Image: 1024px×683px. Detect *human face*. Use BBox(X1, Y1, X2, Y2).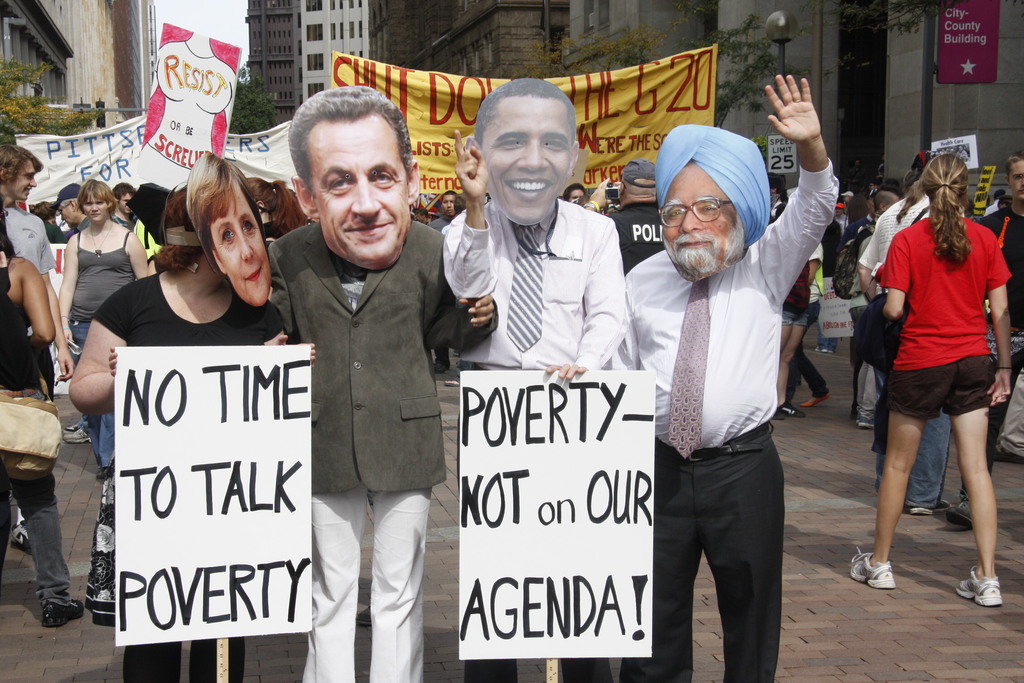
BBox(212, 178, 270, 306).
